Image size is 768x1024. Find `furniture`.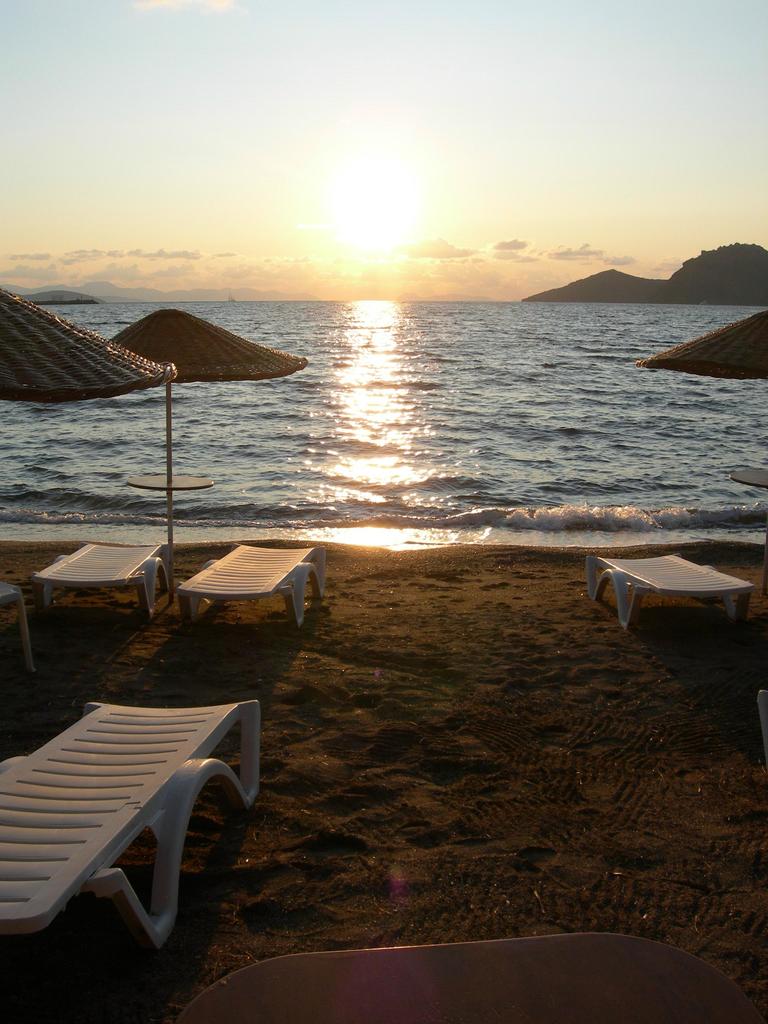
select_region(582, 547, 756, 630).
